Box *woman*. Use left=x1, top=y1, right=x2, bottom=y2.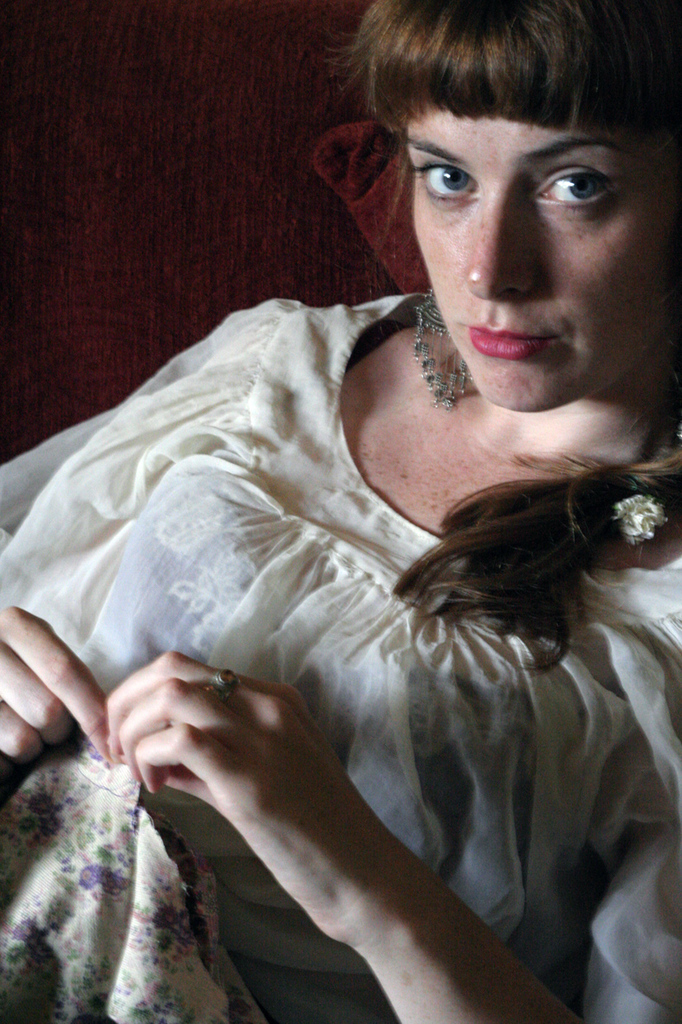
left=53, top=19, right=665, bottom=1023.
